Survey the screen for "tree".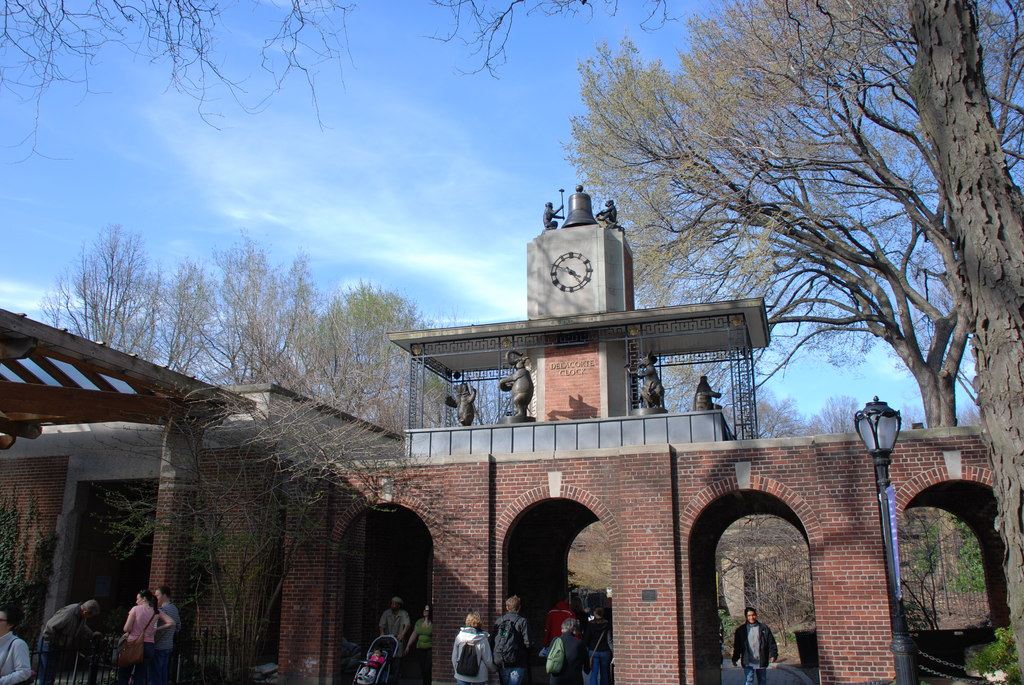
Survey found: [x1=569, y1=17, x2=991, y2=468].
